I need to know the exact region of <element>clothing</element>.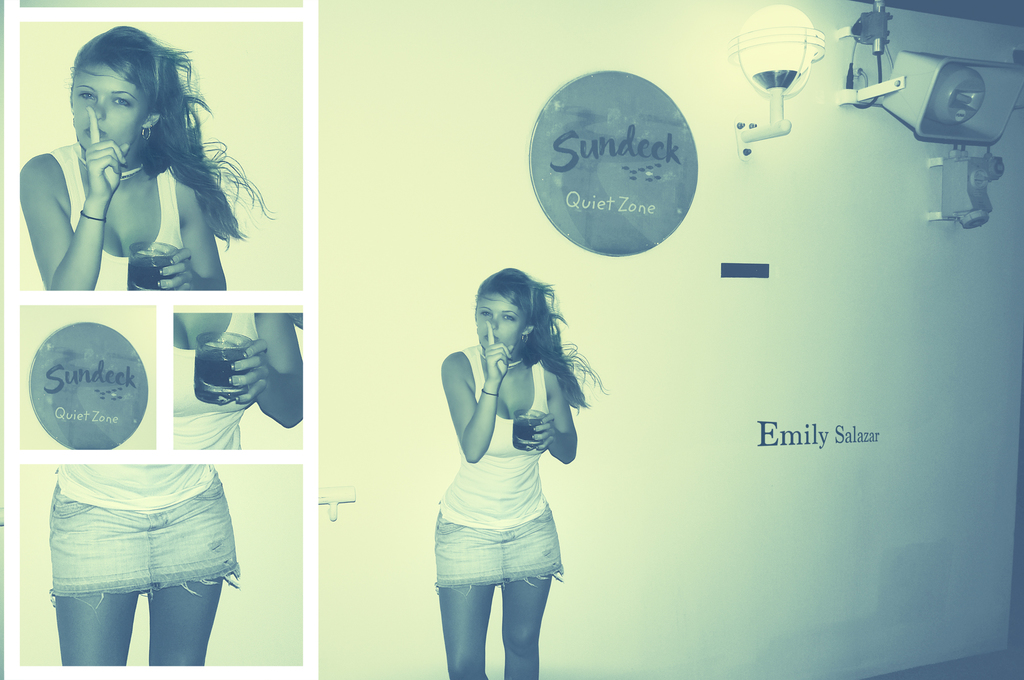
Region: (x1=172, y1=313, x2=263, y2=454).
